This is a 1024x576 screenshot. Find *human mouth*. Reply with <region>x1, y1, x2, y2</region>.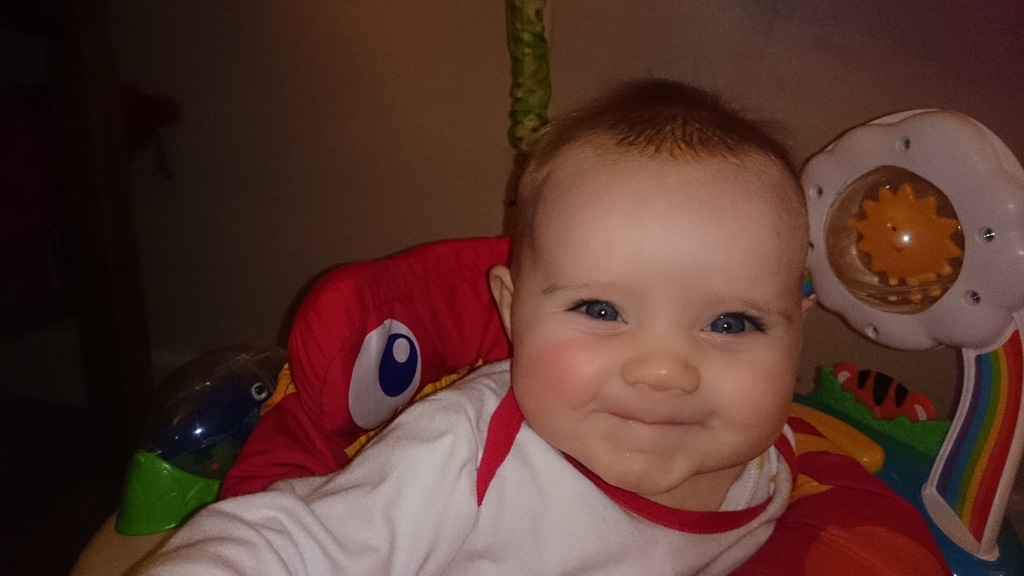
<region>581, 396, 708, 433</region>.
